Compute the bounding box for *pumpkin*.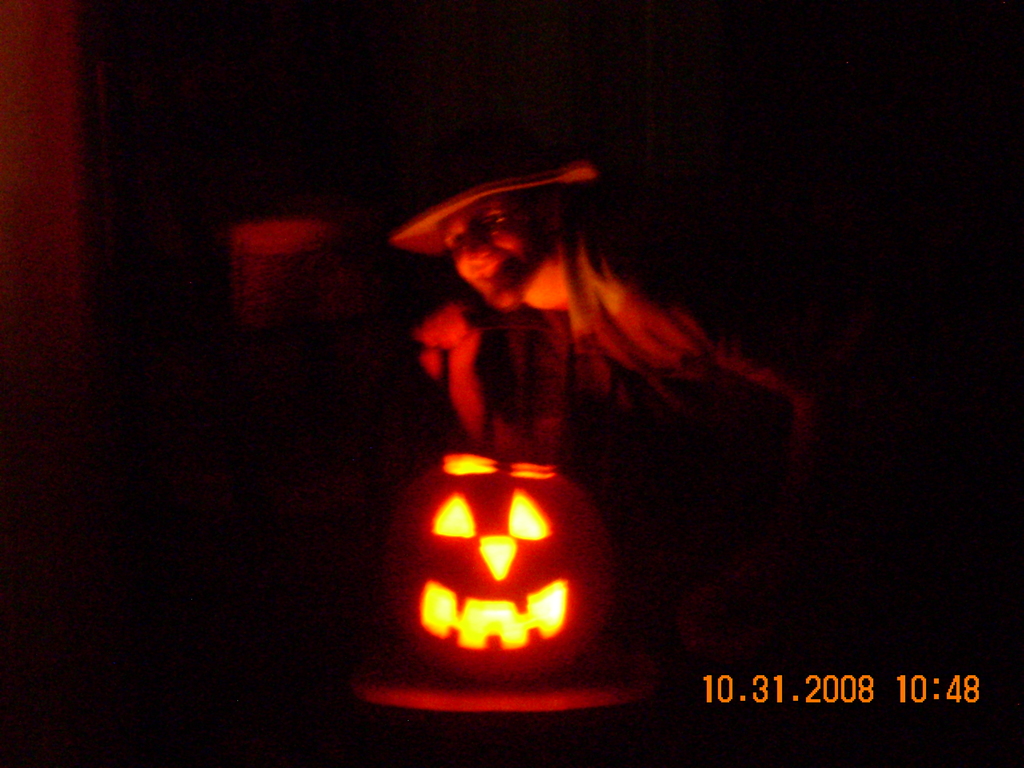
387/458/630/675.
